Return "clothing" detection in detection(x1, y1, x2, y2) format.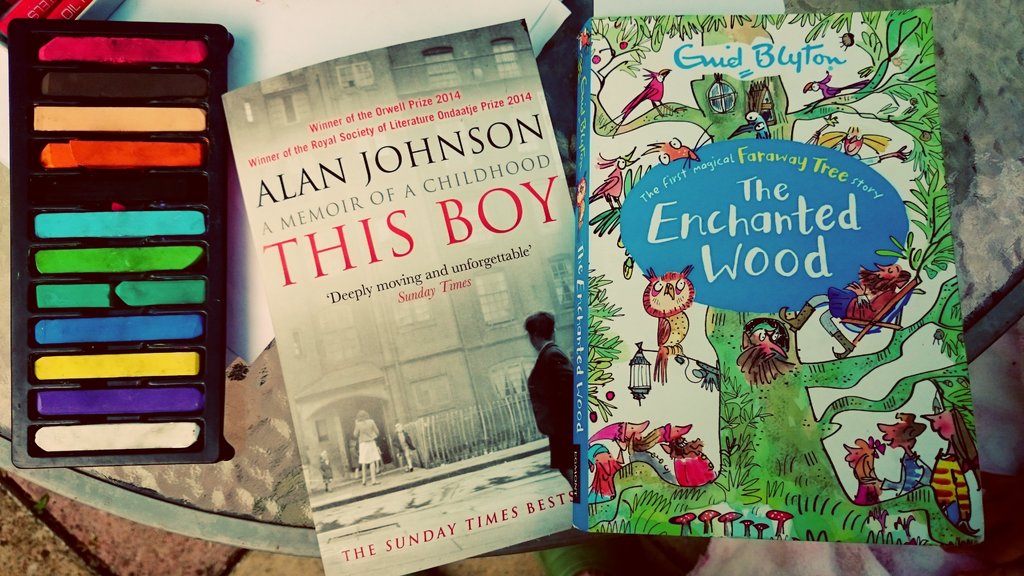
detection(348, 444, 358, 470).
